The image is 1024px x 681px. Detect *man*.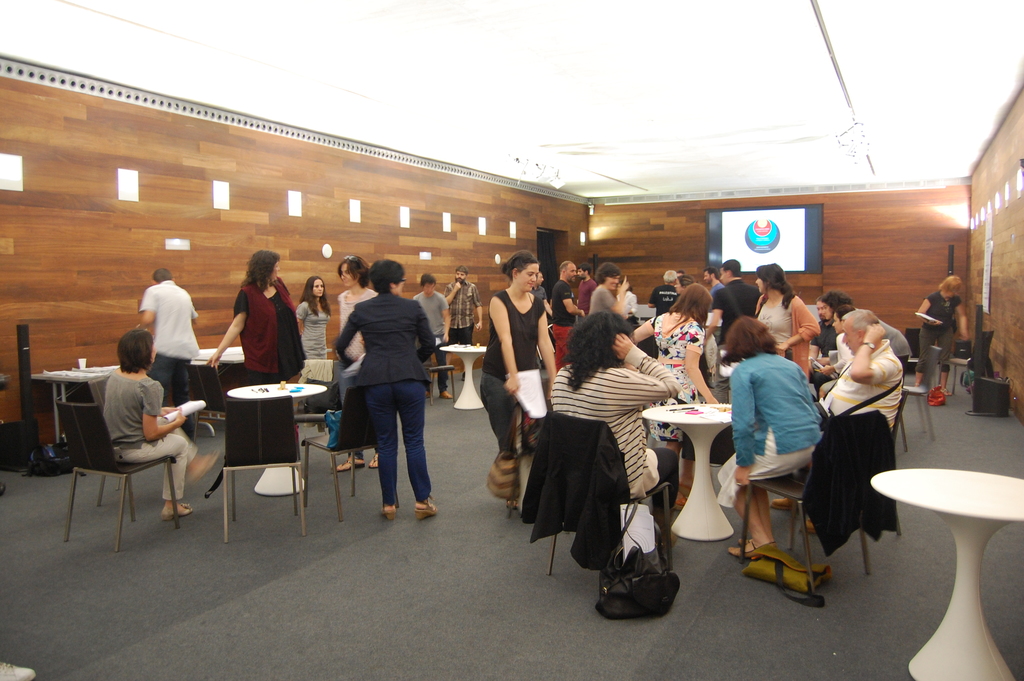
Detection: x1=646, y1=270, x2=684, y2=318.
